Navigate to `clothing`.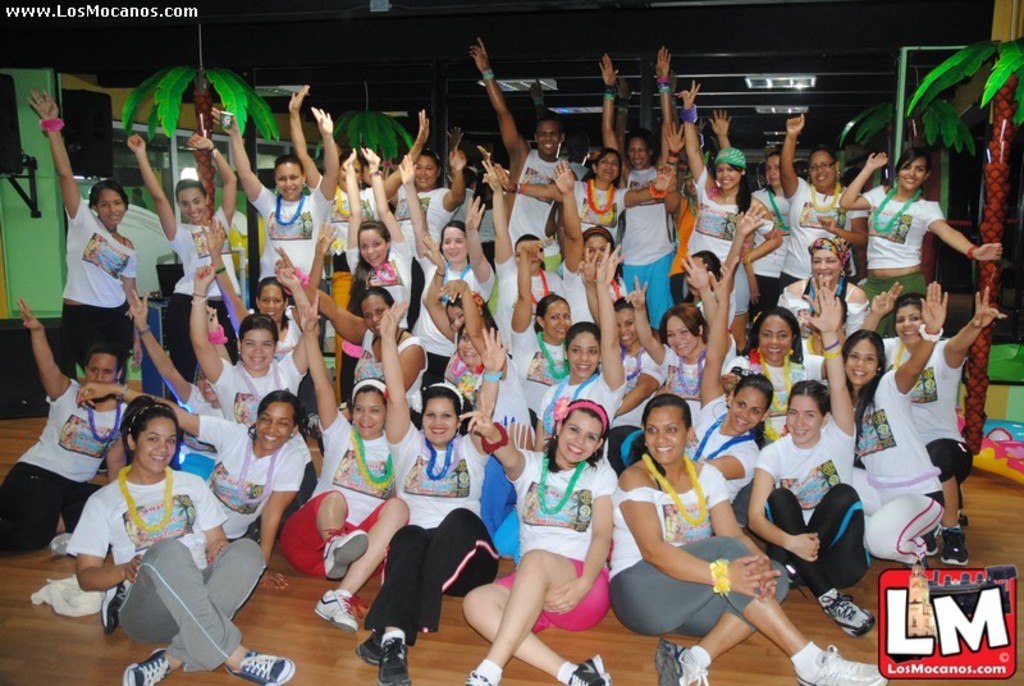
Navigation target: [left=495, top=448, right=616, bottom=623].
